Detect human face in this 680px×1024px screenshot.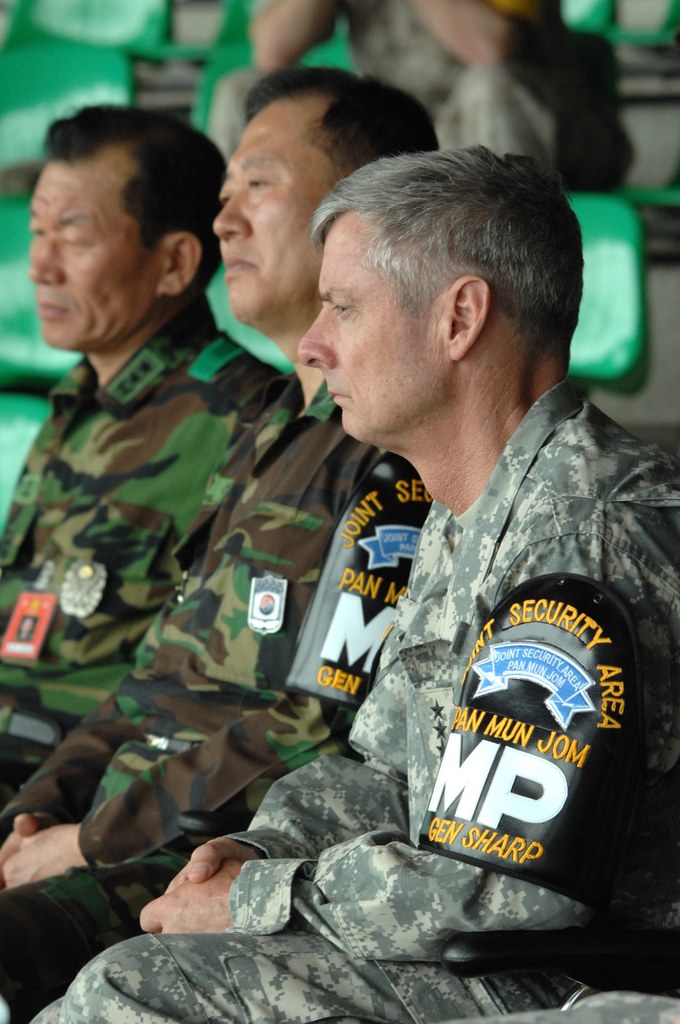
Detection: {"left": 28, "top": 157, "right": 154, "bottom": 349}.
